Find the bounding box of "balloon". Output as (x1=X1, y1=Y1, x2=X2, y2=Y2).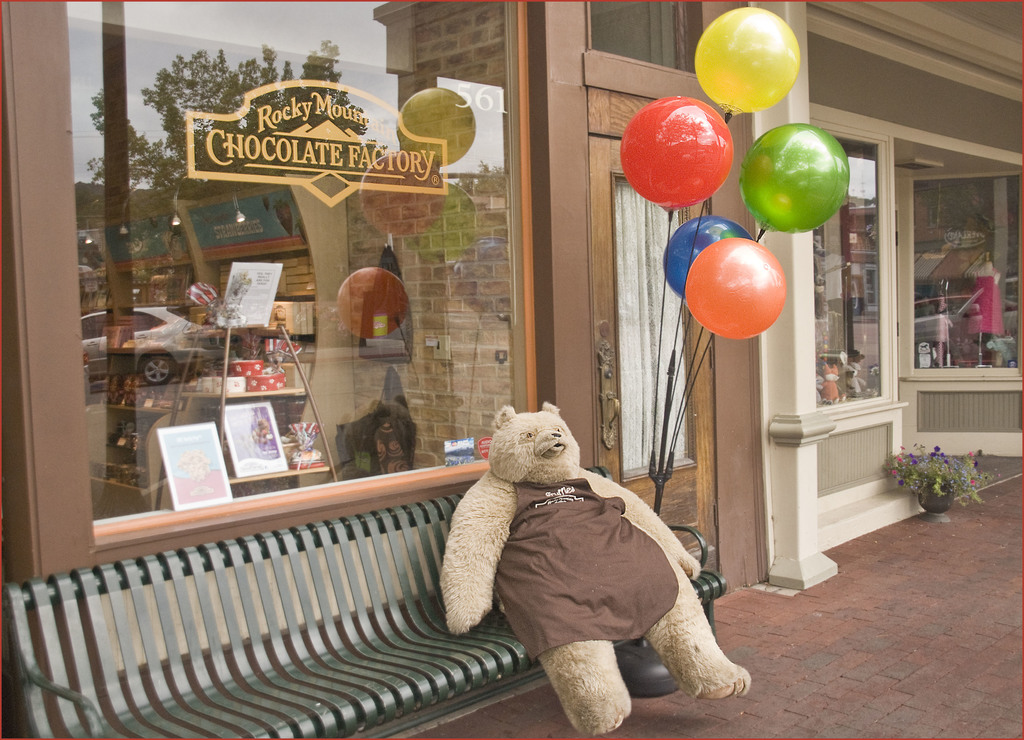
(x1=739, y1=123, x2=852, y2=234).
